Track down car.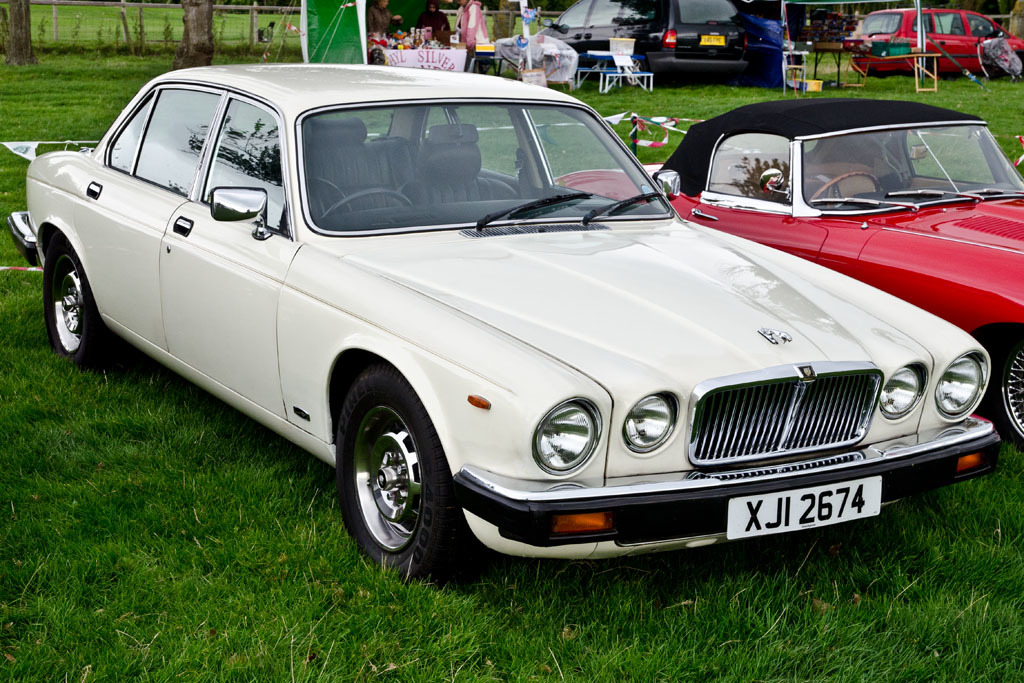
Tracked to [830,1,1023,78].
